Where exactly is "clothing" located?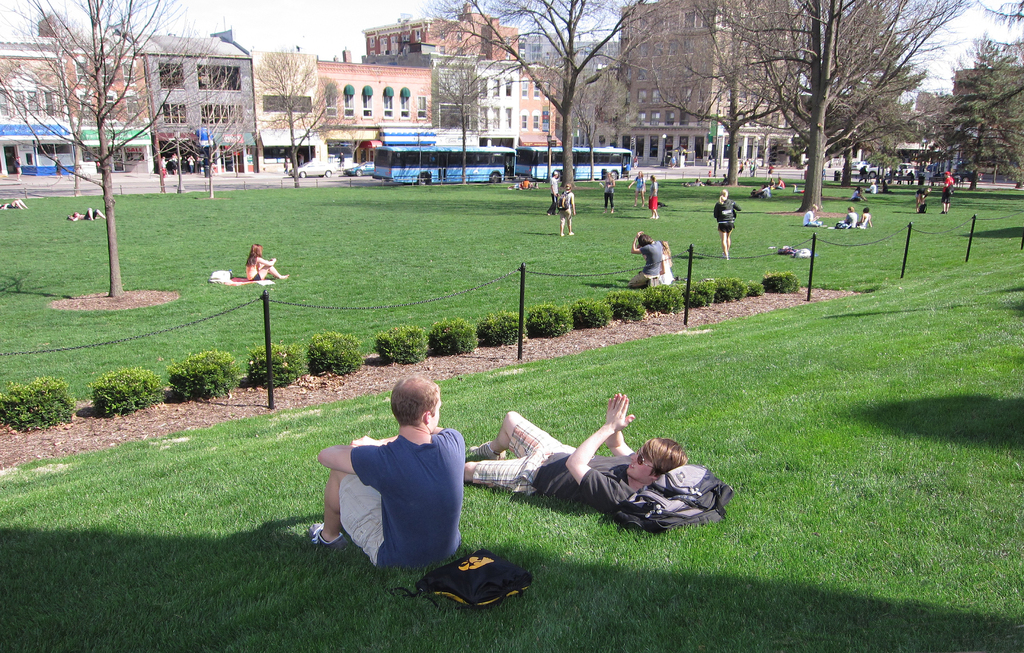
Its bounding box is select_region(648, 176, 660, 215).
